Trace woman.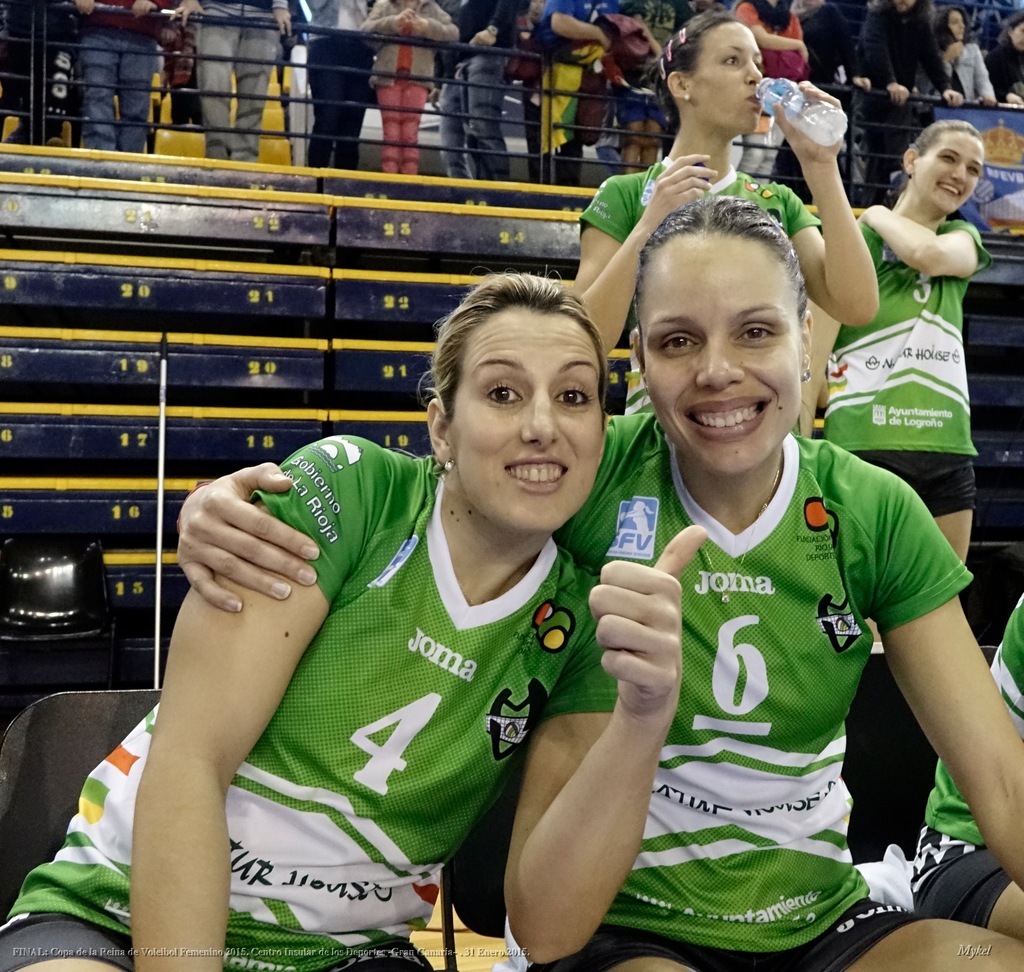
Traced to 176 198 1023 971.
